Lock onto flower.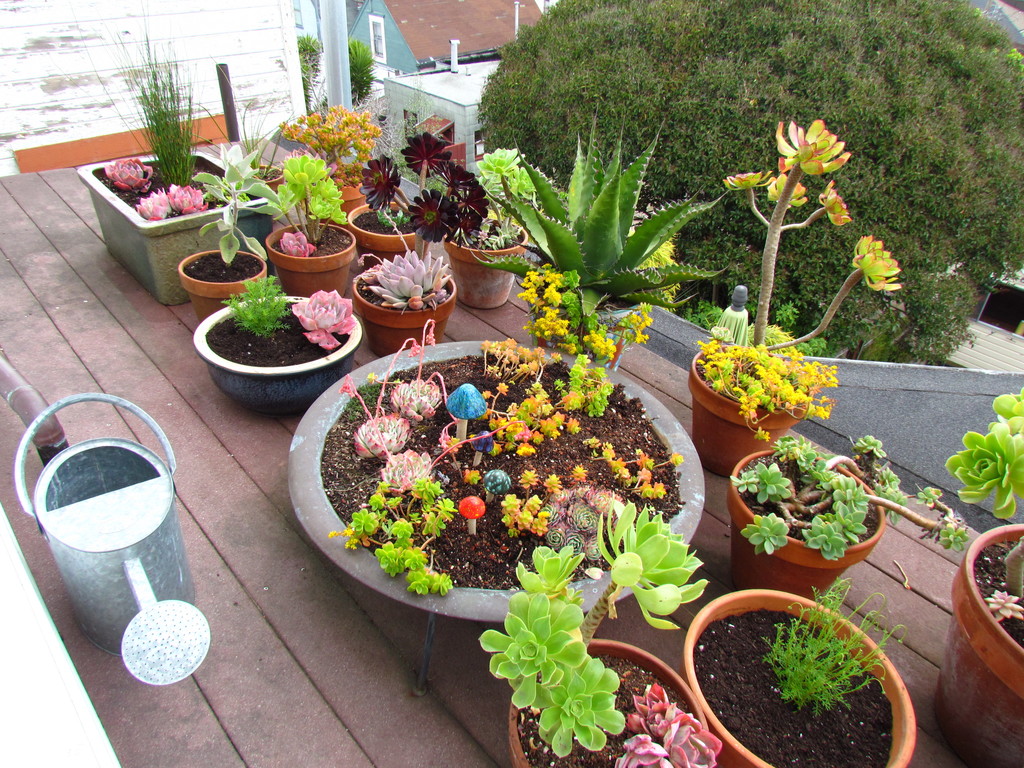
Locked: [left=292, top=288, right=354, bottom=352].
